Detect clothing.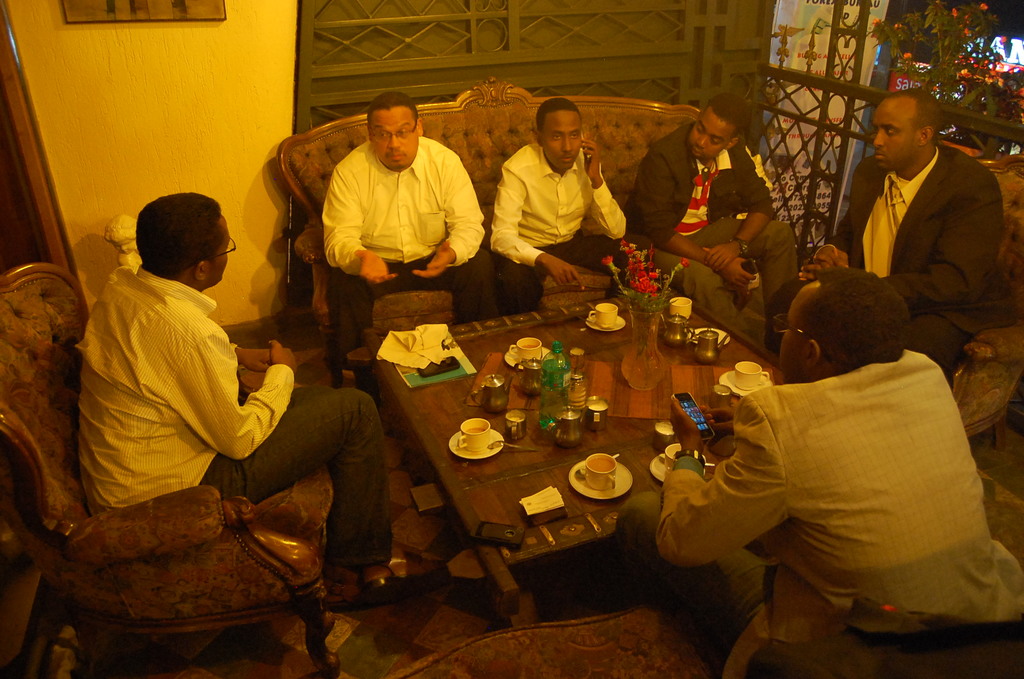
Detected at [left=643, top=307, right=1018, bottom=678].
